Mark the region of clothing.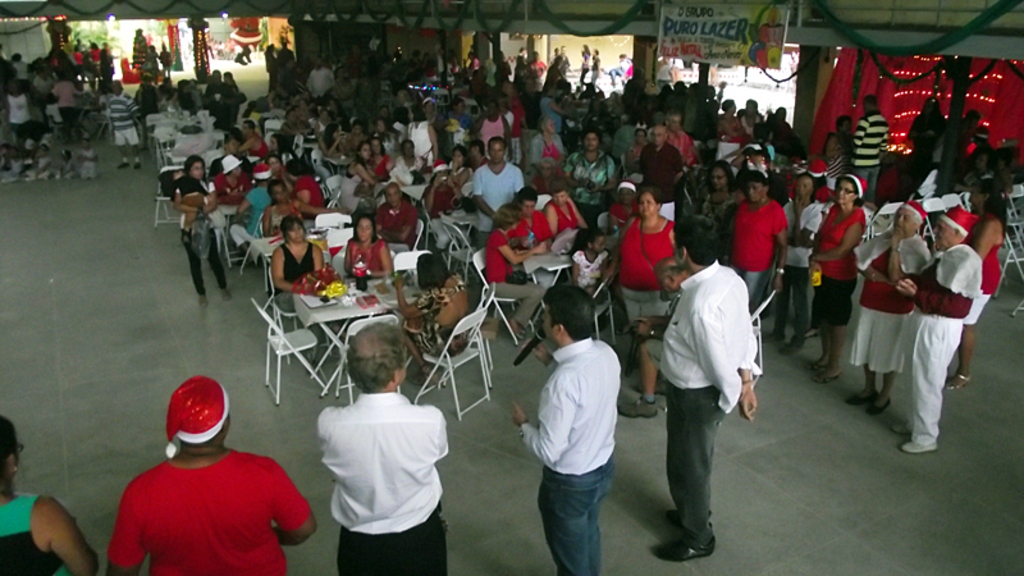
Region: box=[314, 380, 463, 575].
